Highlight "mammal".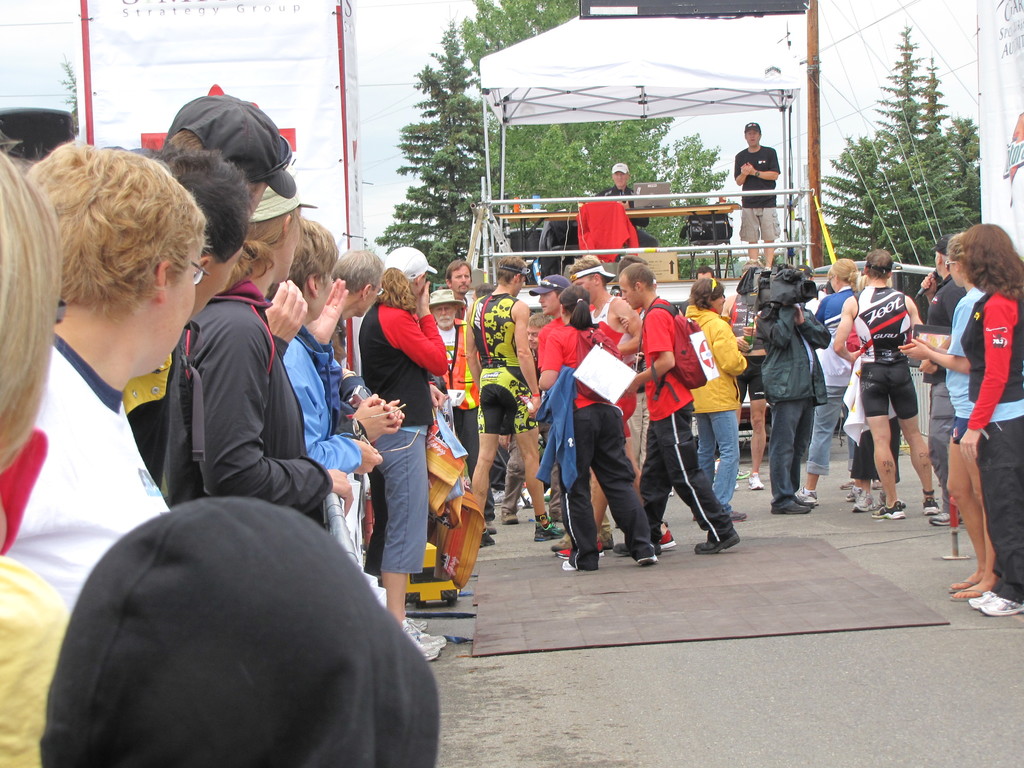
Highlighted region: [x1=831, y1=249, x2=941, y2=520].
